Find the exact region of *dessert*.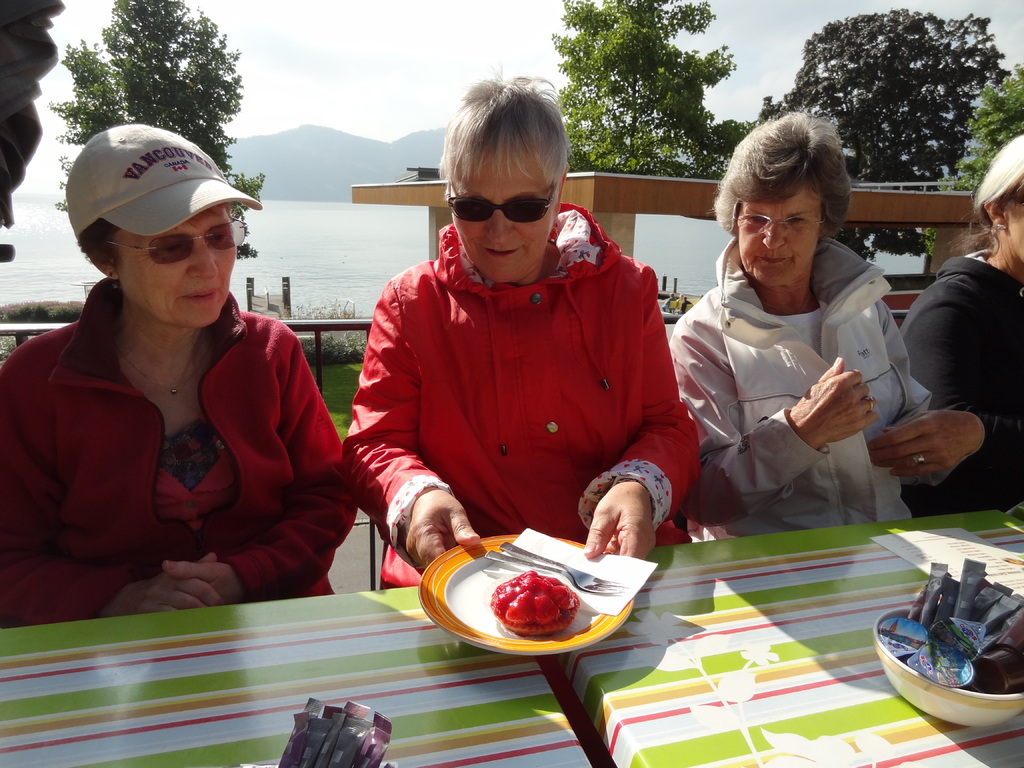
Exact region: rect(488, 572, 576, 636).
